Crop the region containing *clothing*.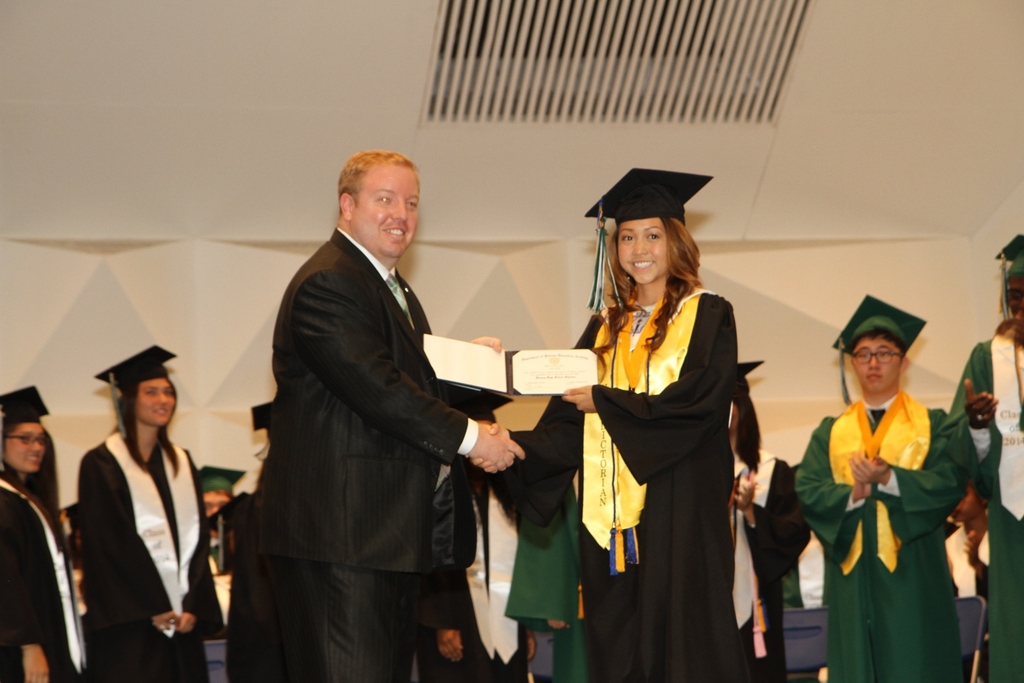
Crop region: select_region(414, 452, 486, 682).
